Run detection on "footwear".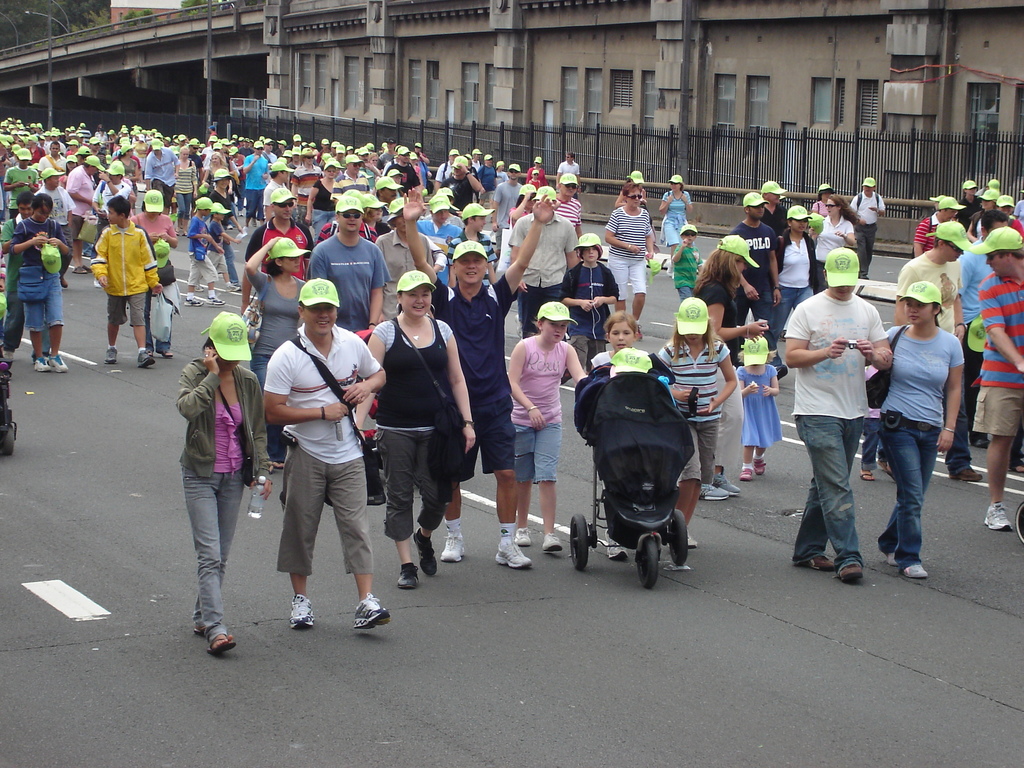
Result: bbox(513, 526, 530, 547).
